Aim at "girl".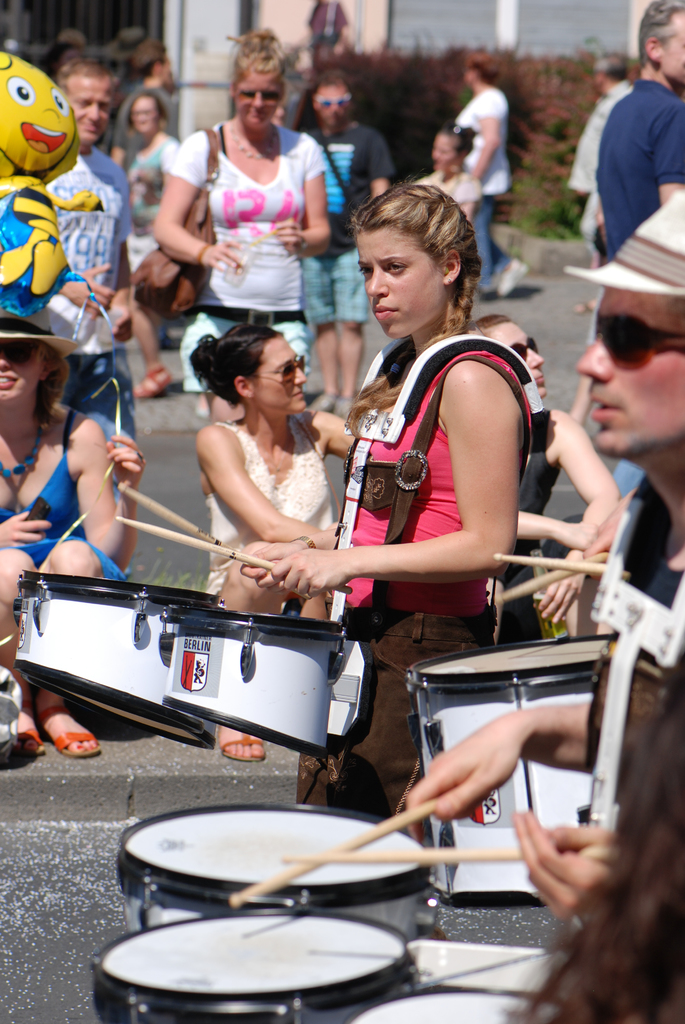
Aimed at BBox(238, 182, 539, 816).
